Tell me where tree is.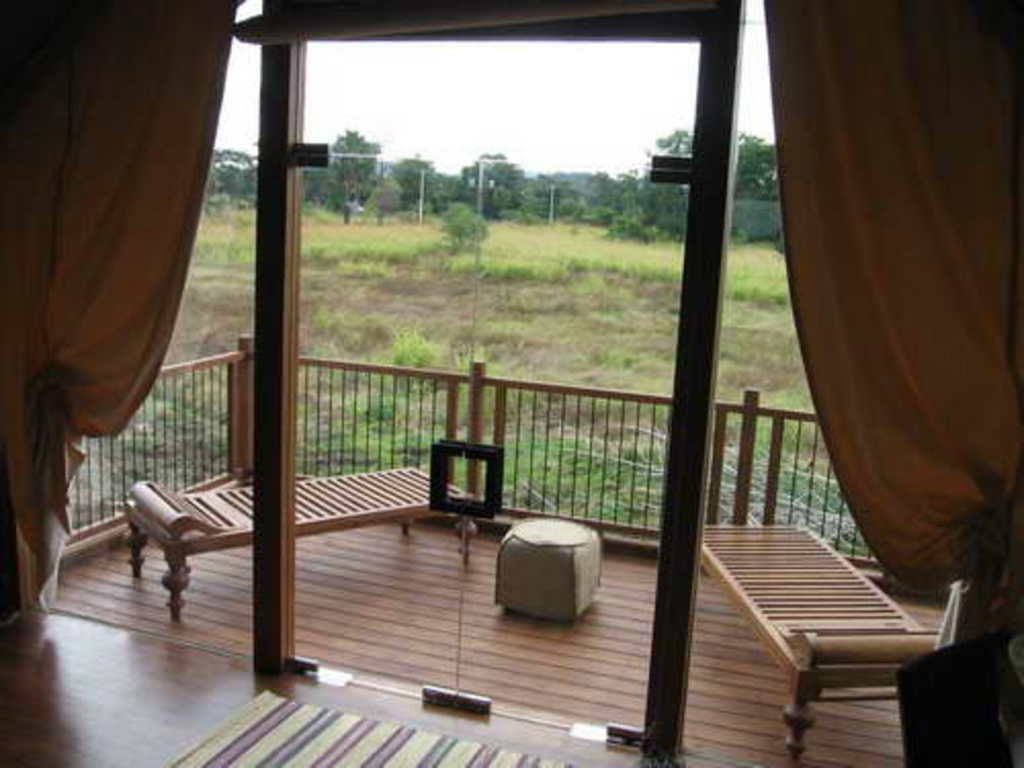
tree is at BBox(590, 158, 676, 236).
